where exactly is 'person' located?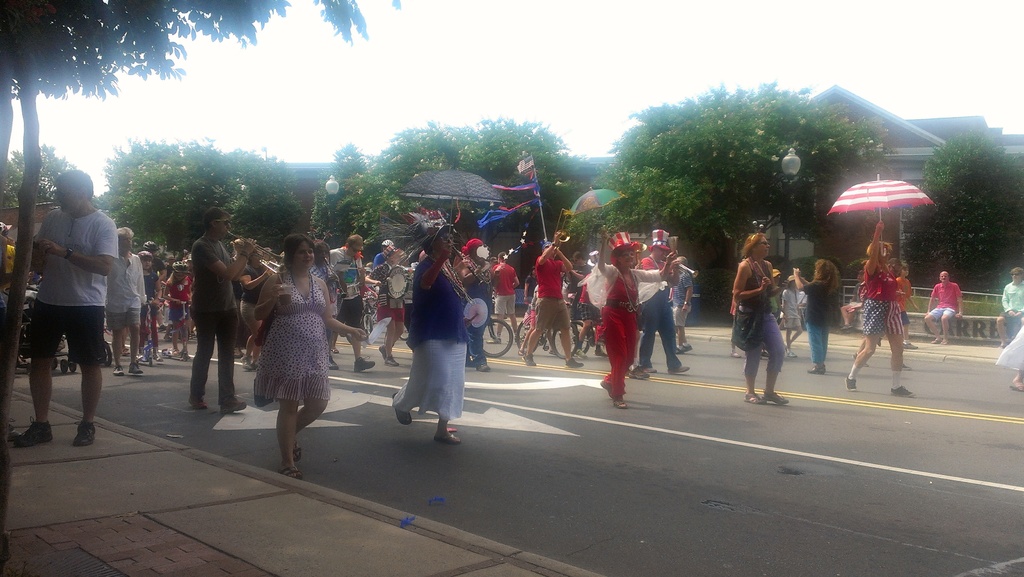
Its bounding box is {"x1": 729, "y1": 228, "x2": 788, "y2": 403}.
